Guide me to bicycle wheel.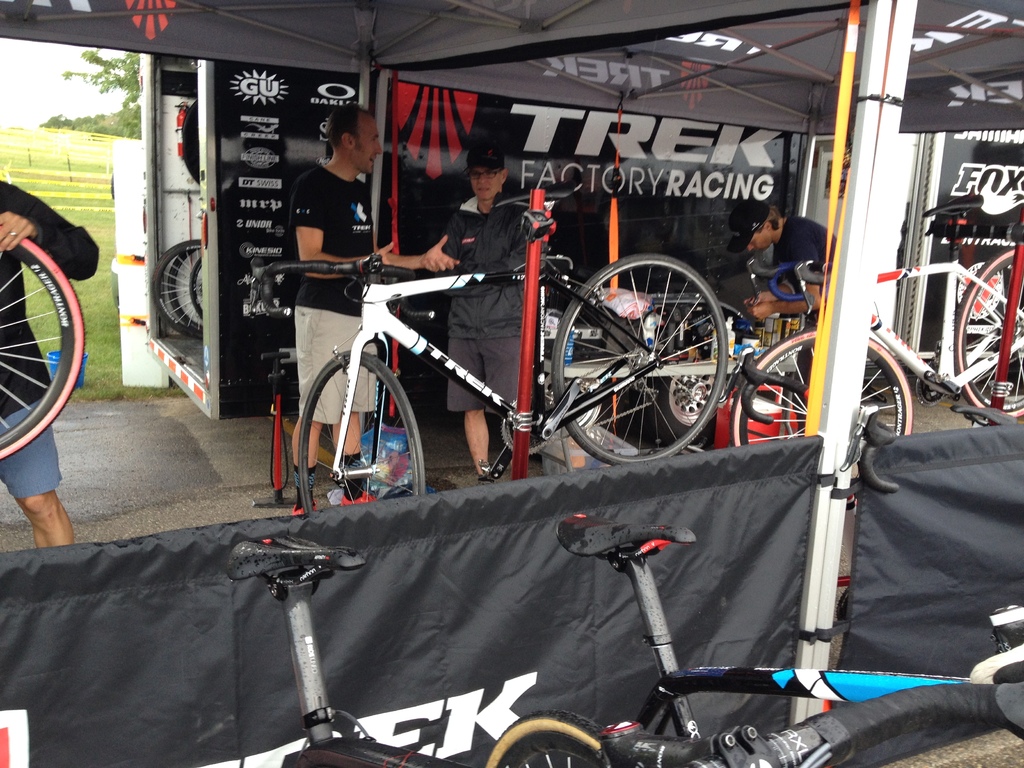
Guidance: [167,246,211,331].
